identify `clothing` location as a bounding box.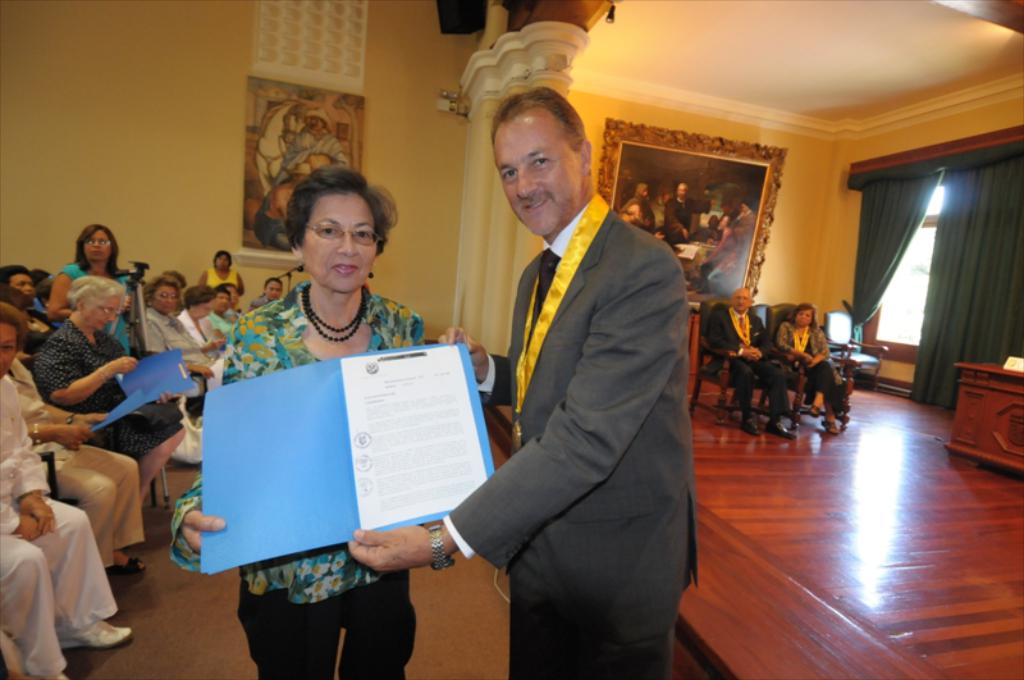
locate(443, 131, 707, 671).
